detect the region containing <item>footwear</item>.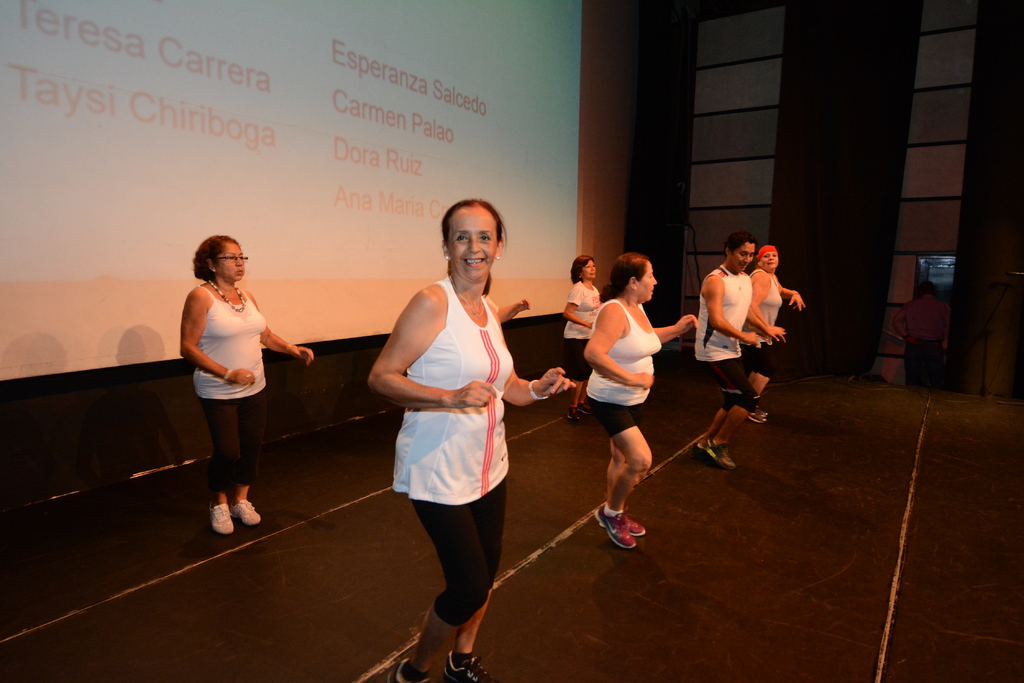
391,659,427,682.
